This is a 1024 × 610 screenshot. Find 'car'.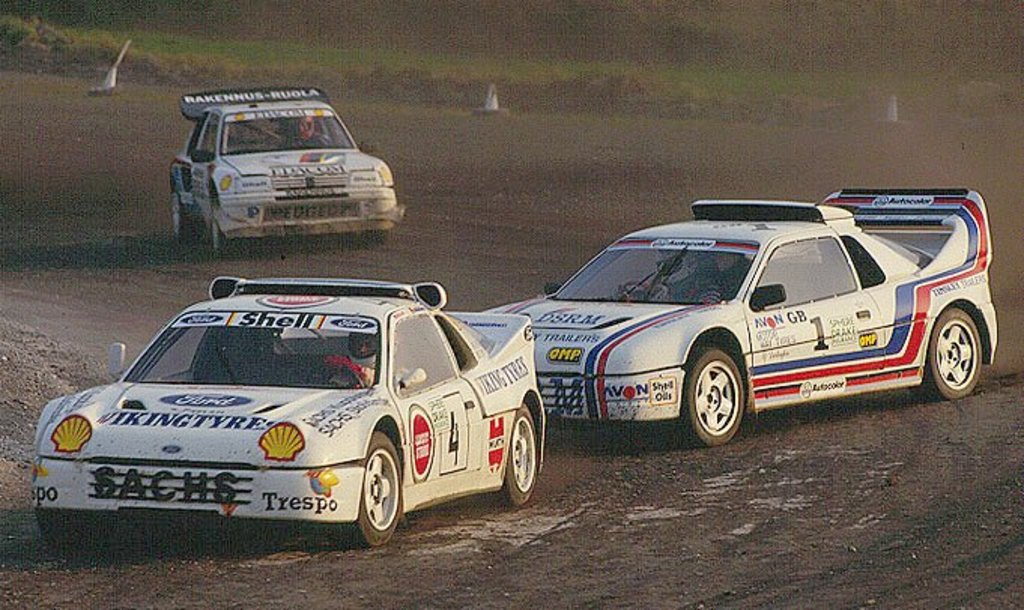
Bounding box: <box>12,272,538,547</box>.
